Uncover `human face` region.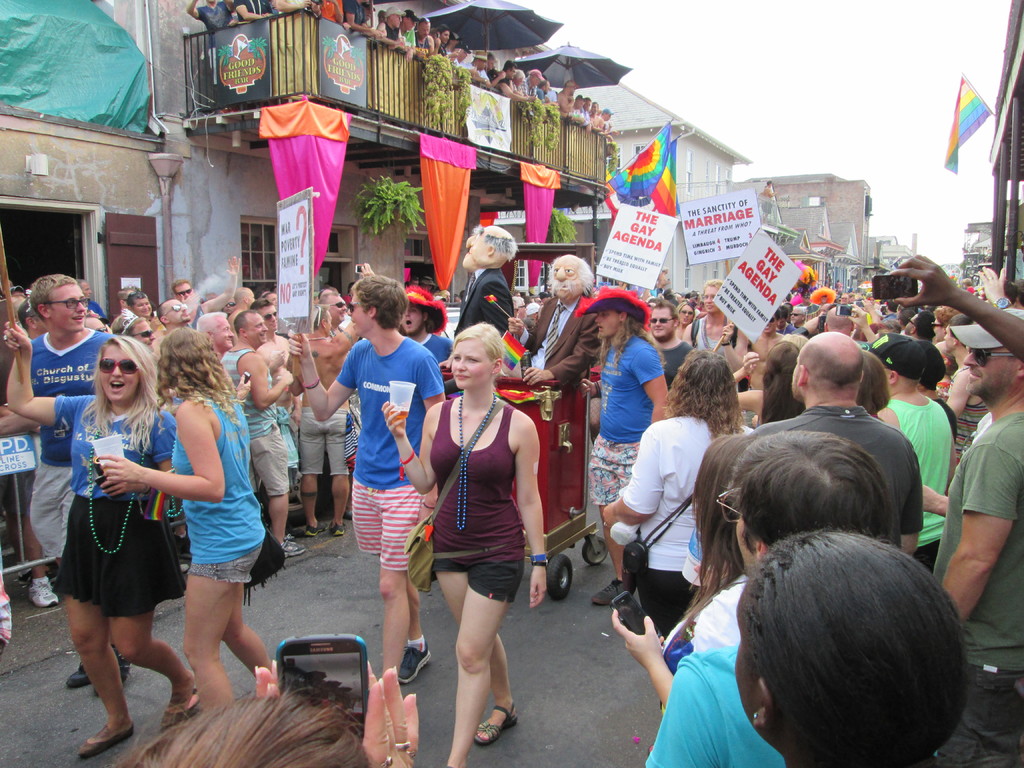
Uncovered: rect(263, 303, 282, 332).
